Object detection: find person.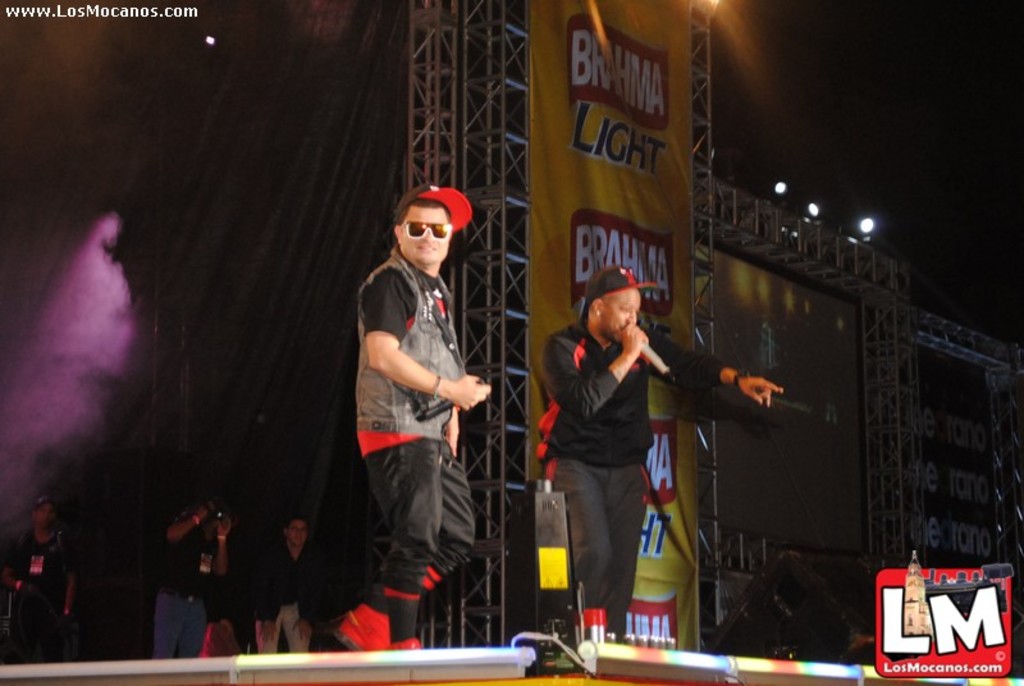
Rect(154, 485, 234, 654).
